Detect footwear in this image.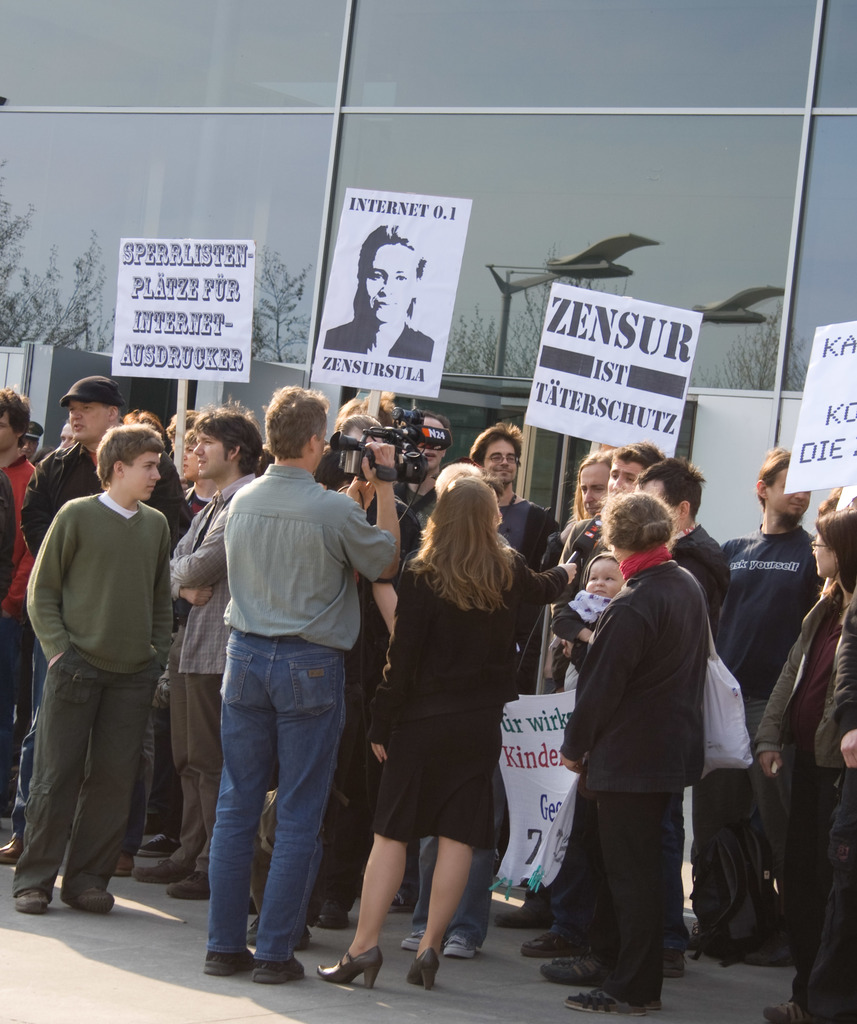
Detection: [x1=314, y1=900, x2=351, y2=931].
